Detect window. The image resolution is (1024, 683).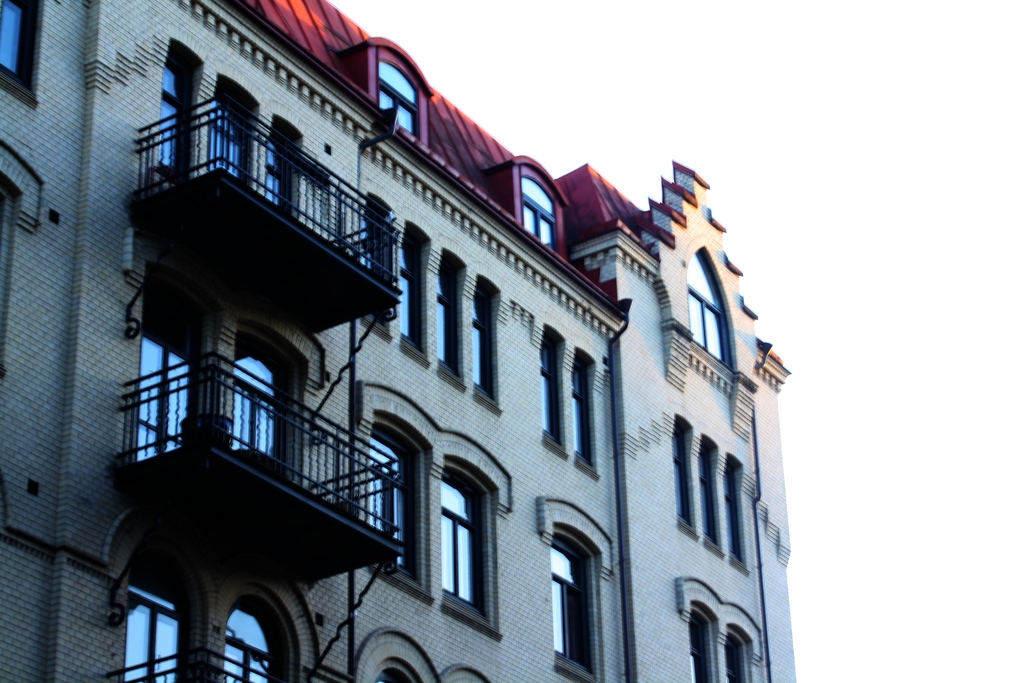
x1=436 y1=300 x2=455 y2=370.
